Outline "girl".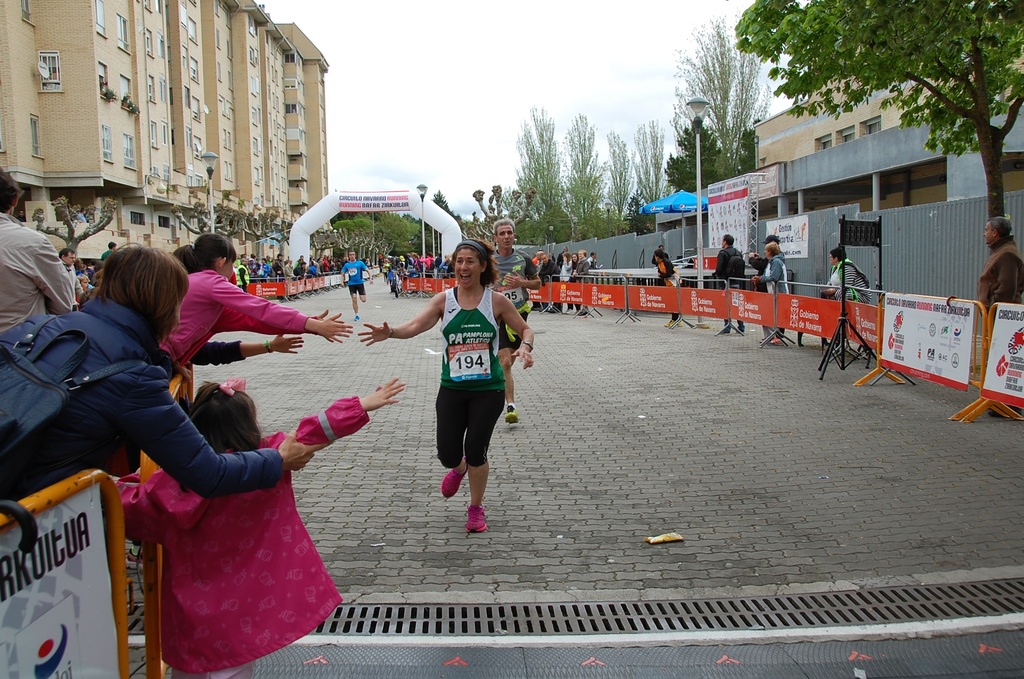
Outline: (114,376,404,678).
